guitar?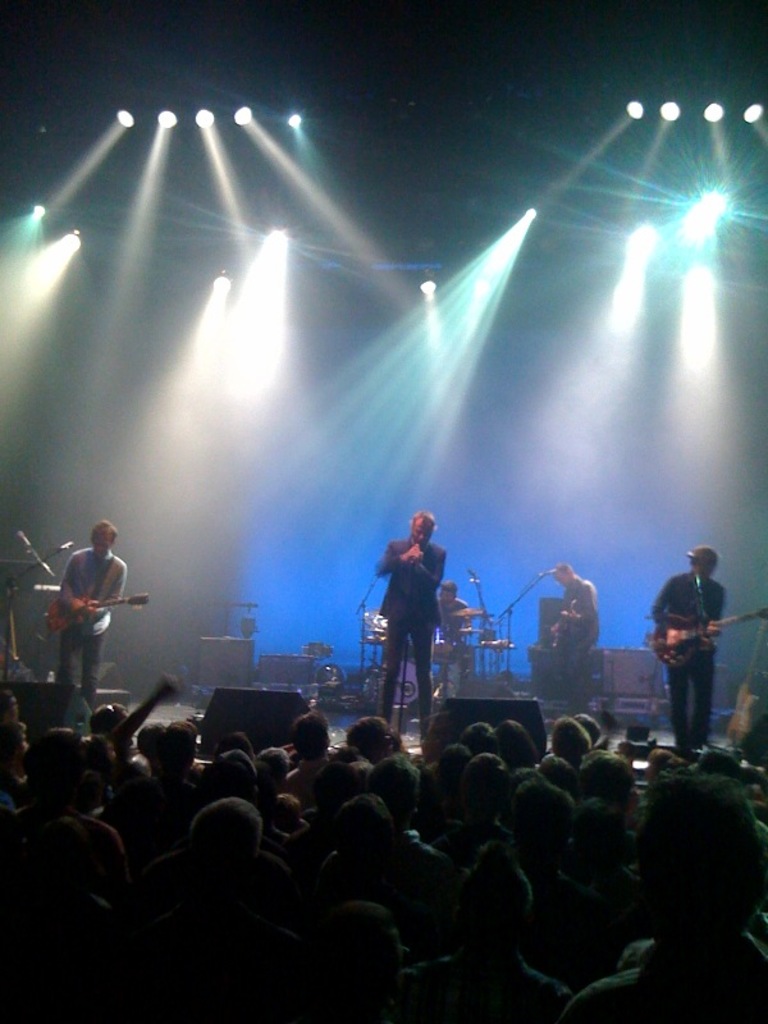
bbox=(46, 593, 148, 636)
